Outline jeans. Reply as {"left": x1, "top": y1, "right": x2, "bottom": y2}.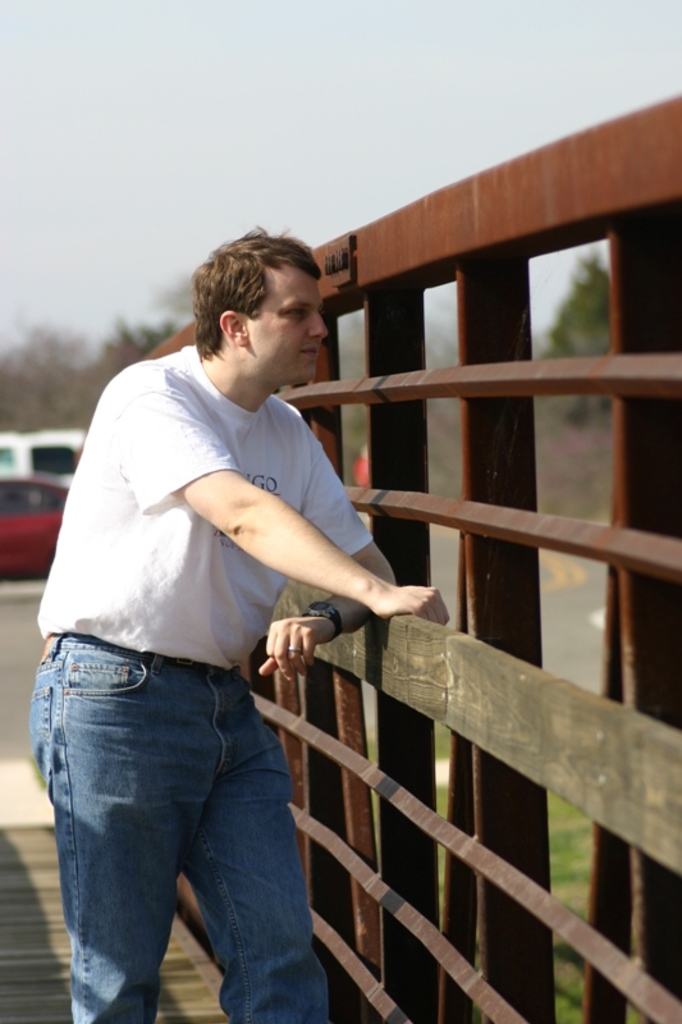
{"left": 20, "top": 640, "right": 339, "bottom": 1023}.
